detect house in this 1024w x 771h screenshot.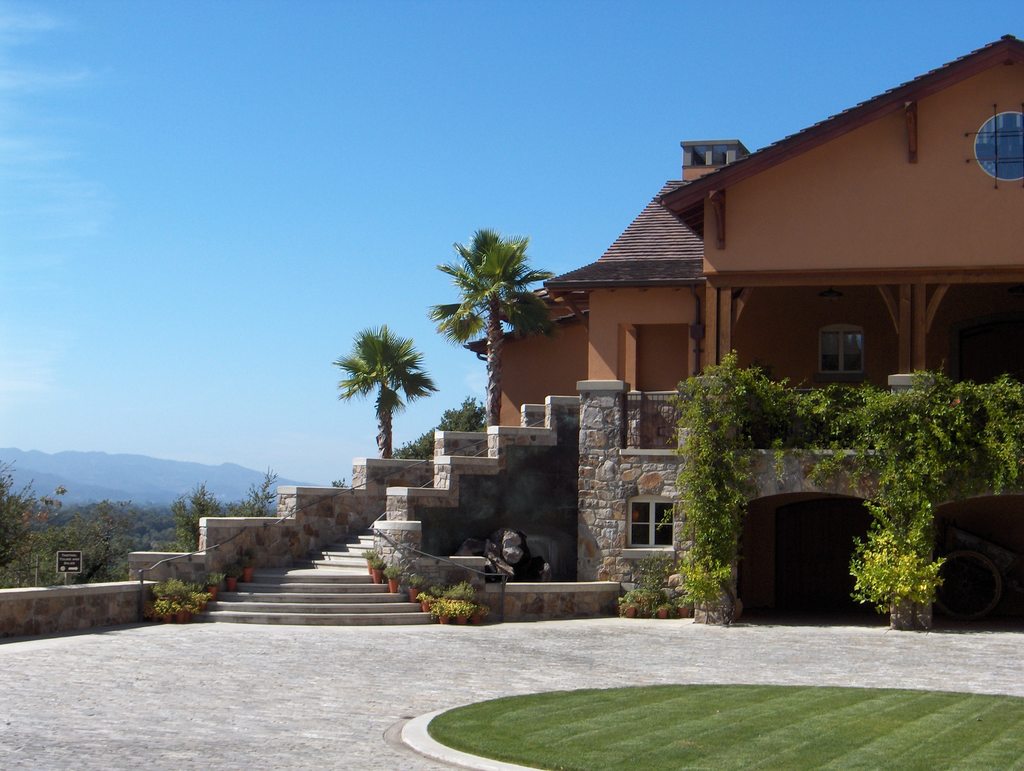
Detection: {"left": 472, "top": 35, "right": 1022, "bottom": 637}.
